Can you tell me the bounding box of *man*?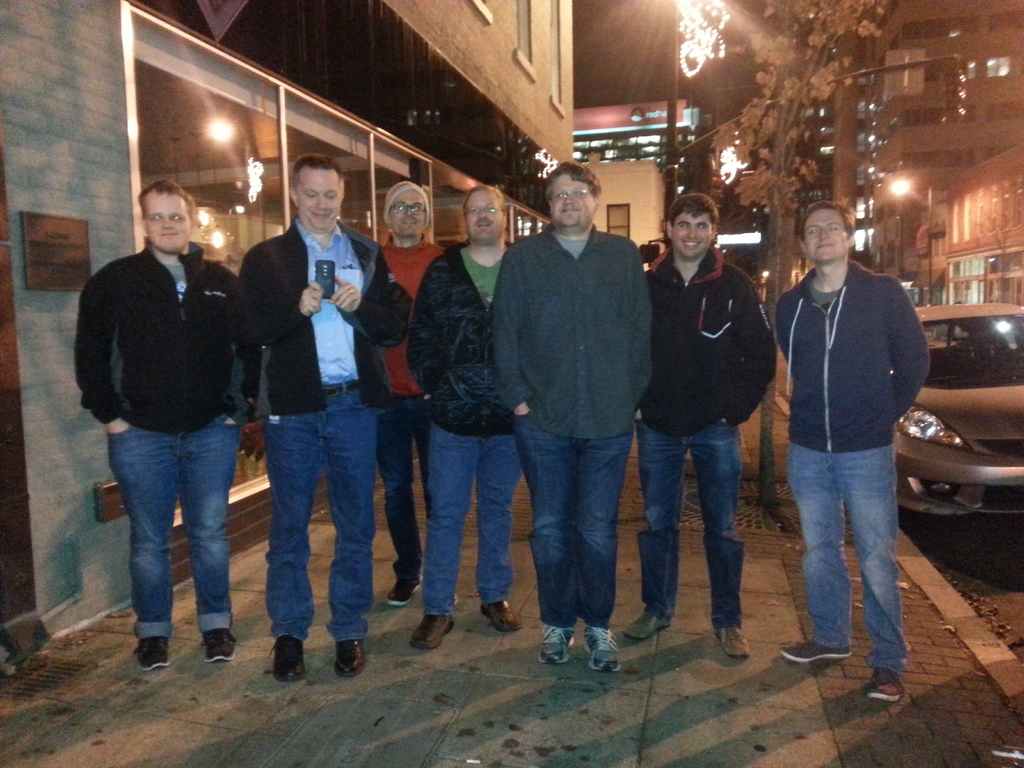
(470,147,662,678).
